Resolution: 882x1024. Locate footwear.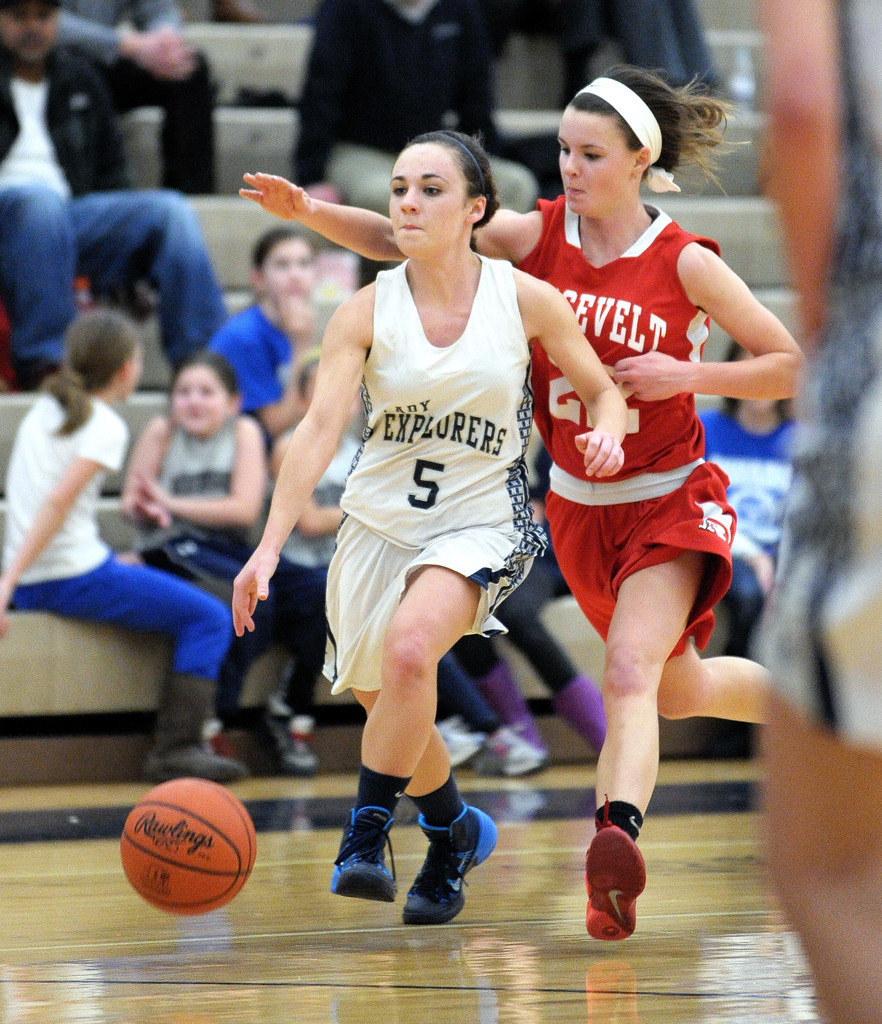
{"x1": 136, "y1": 672, "x2": 248, "y2": 779}.
